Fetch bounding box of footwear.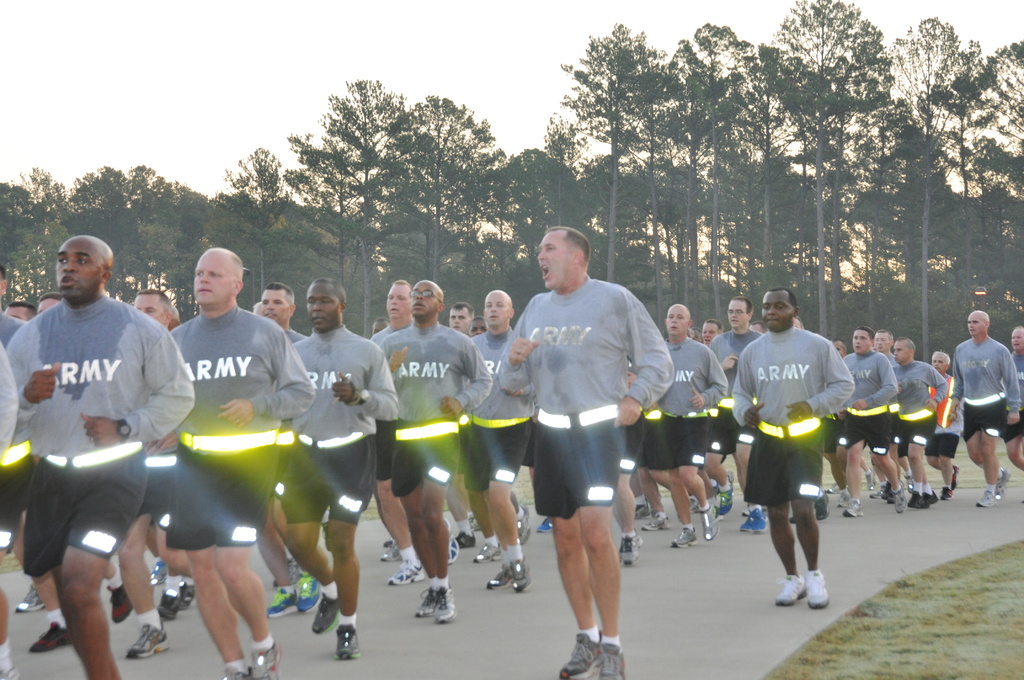
Bbox: 147, 560, 168, 583.
